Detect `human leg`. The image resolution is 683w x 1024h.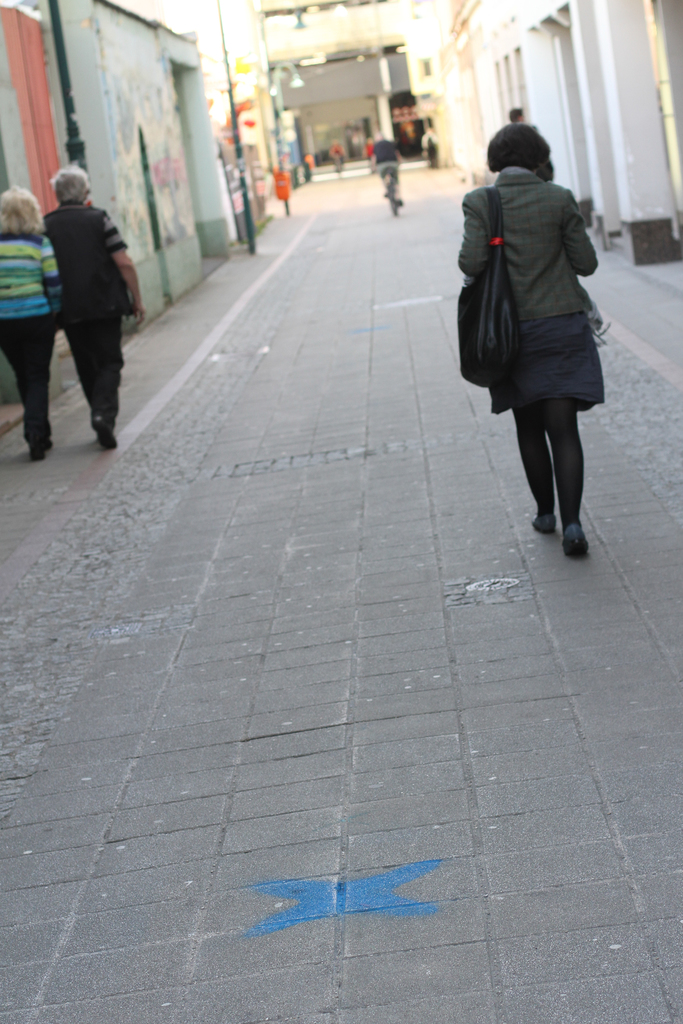
detection(64, 312, 117, 449).
